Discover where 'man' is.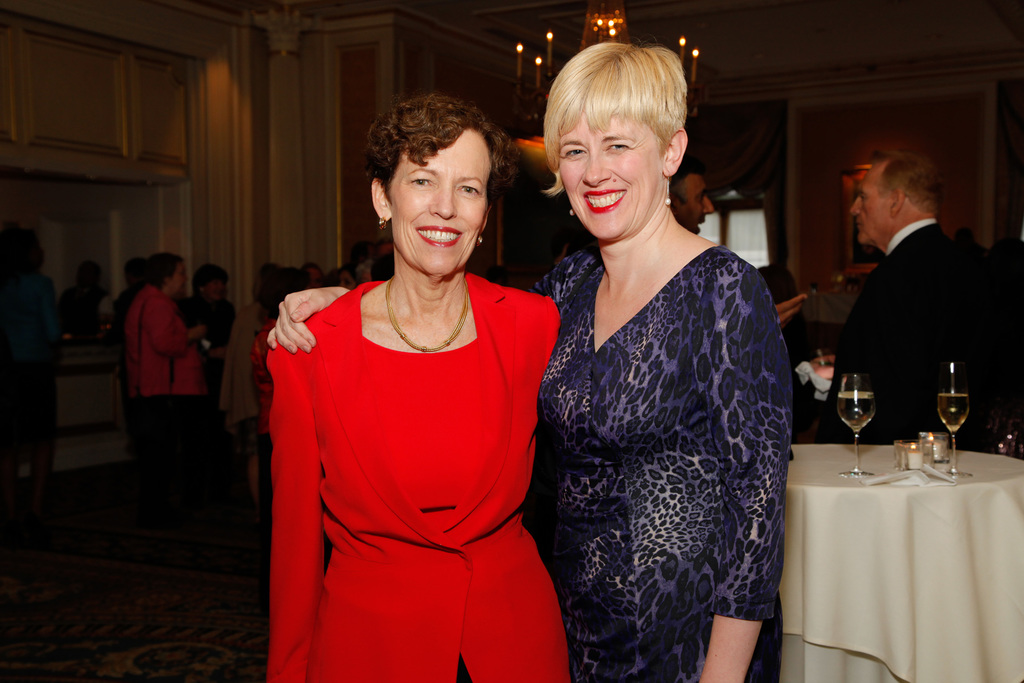
Discovered at l=668, t=158, r=726, b=244.
